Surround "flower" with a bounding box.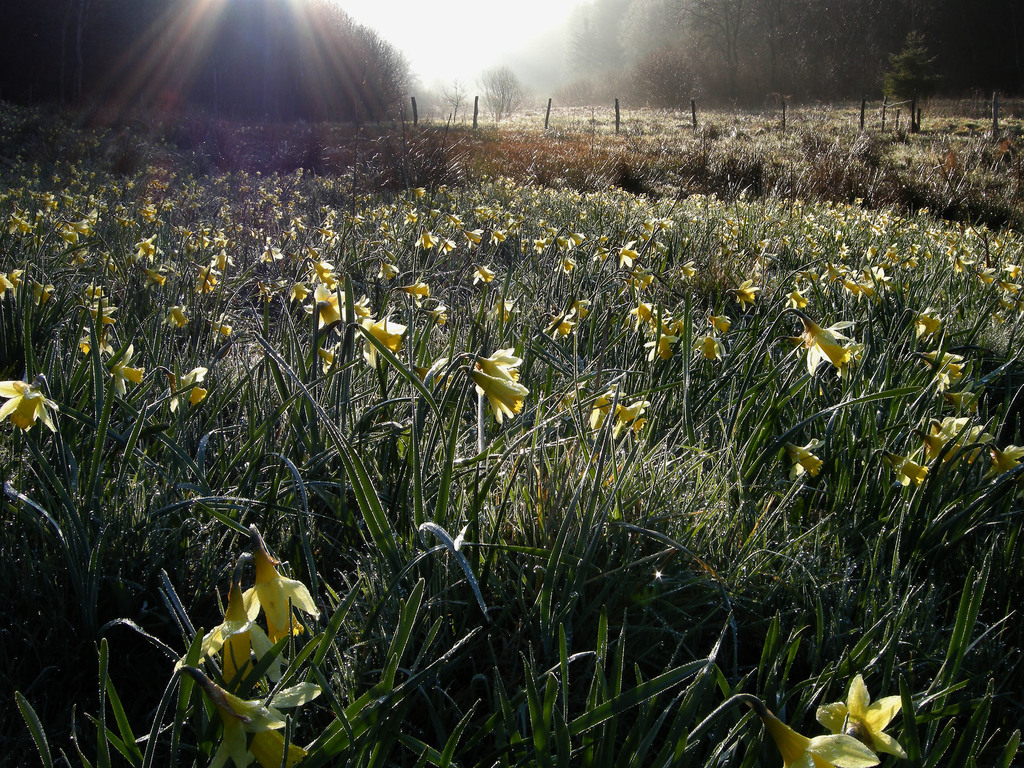
bbox=(113, 346, 152, 401).
